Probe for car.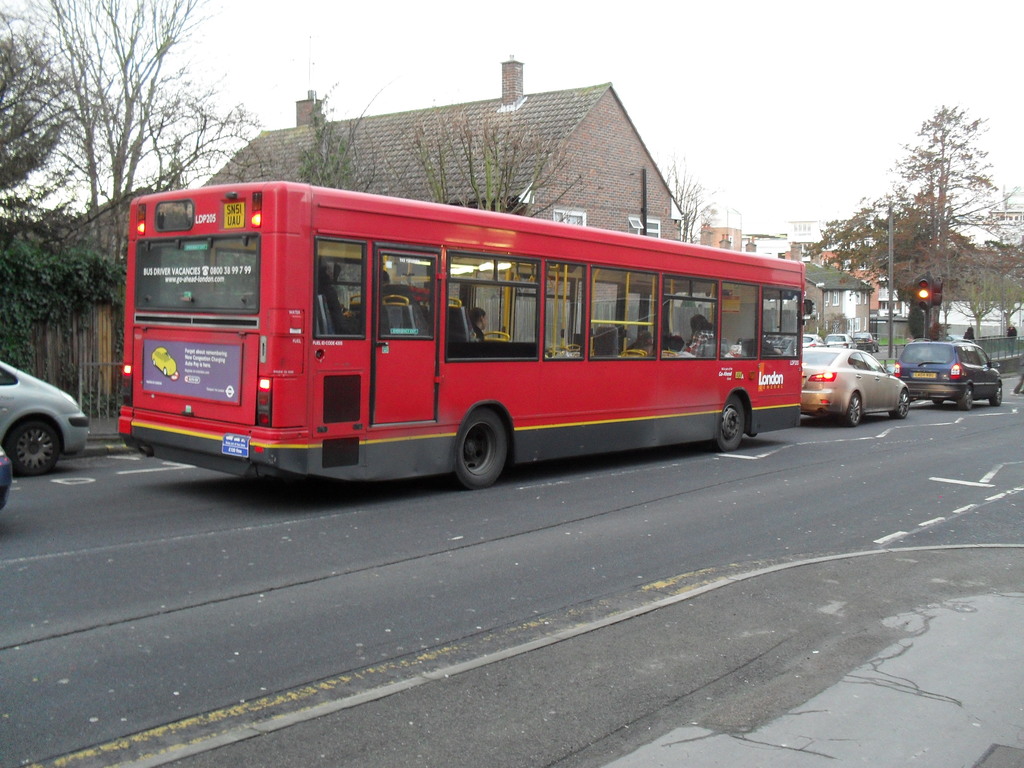
Probe result: box(0, 445, 13, 511).
